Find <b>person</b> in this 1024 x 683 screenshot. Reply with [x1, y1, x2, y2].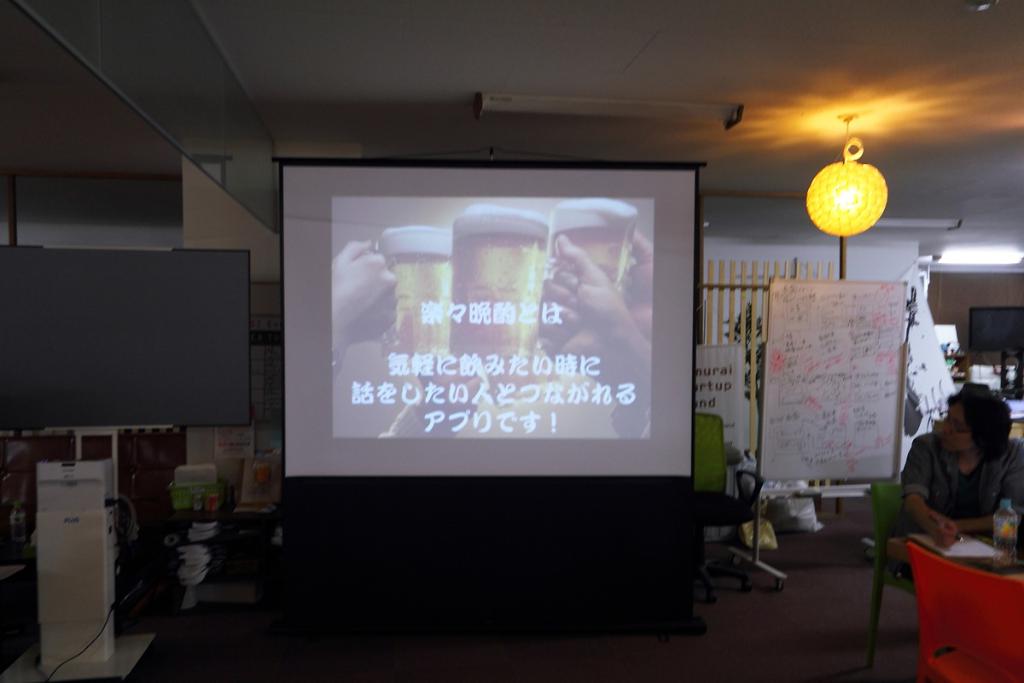
[905, 388, 1020, 581].
